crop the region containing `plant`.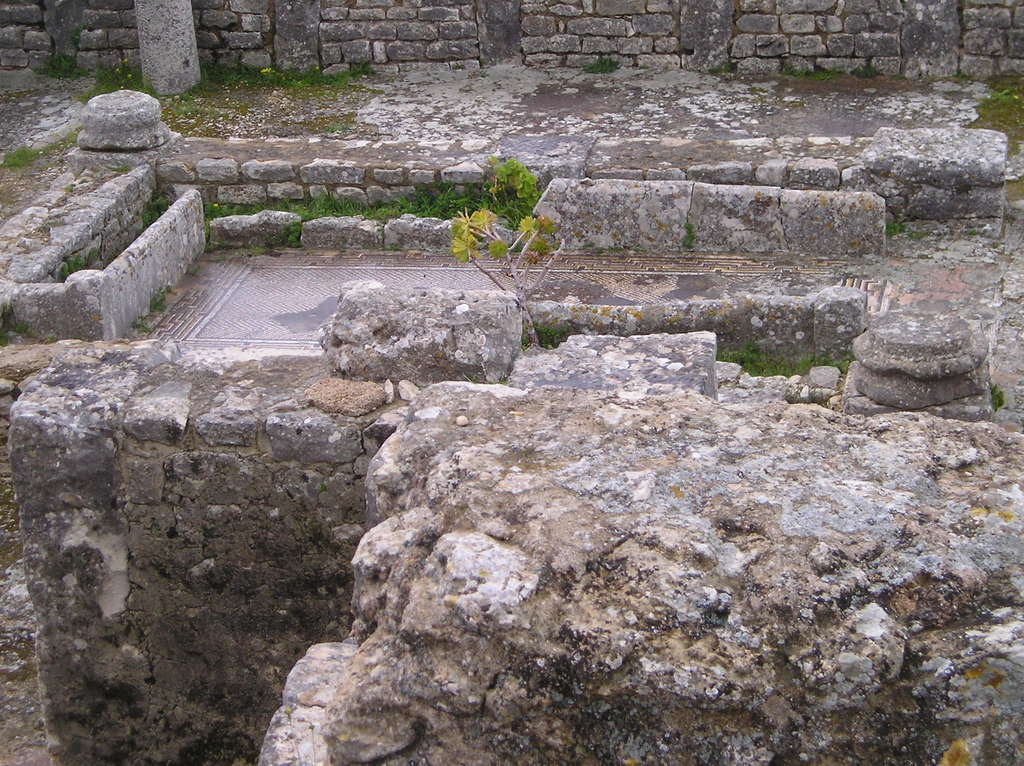
Crop region: (x1=716, y1=57, x2=735, y2=77).
